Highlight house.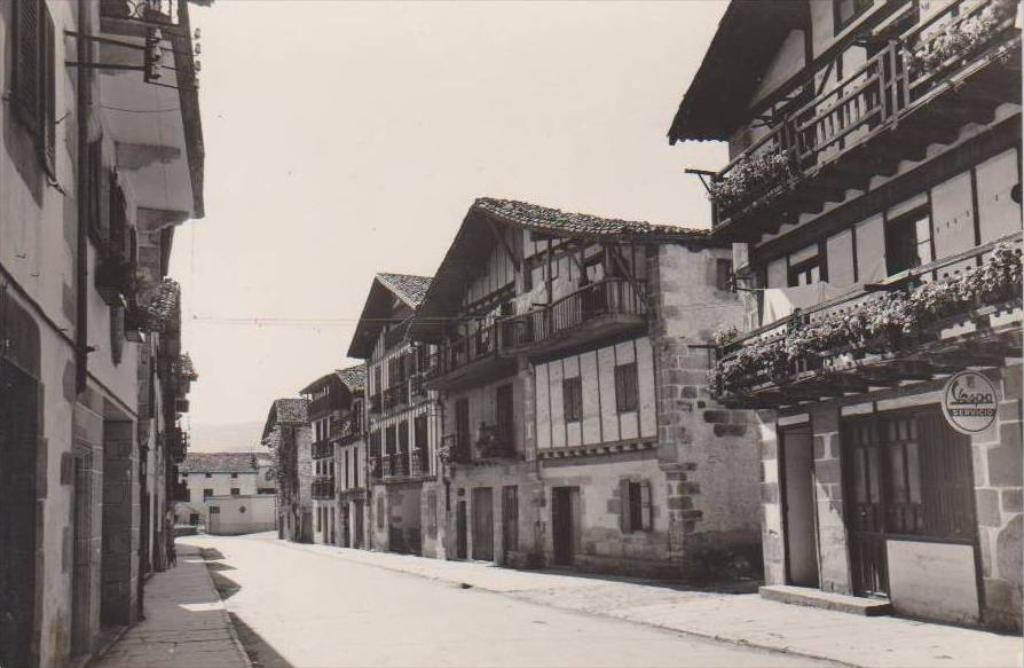
Highlighted region: left=171, top=445, right=277, bottom=539.
